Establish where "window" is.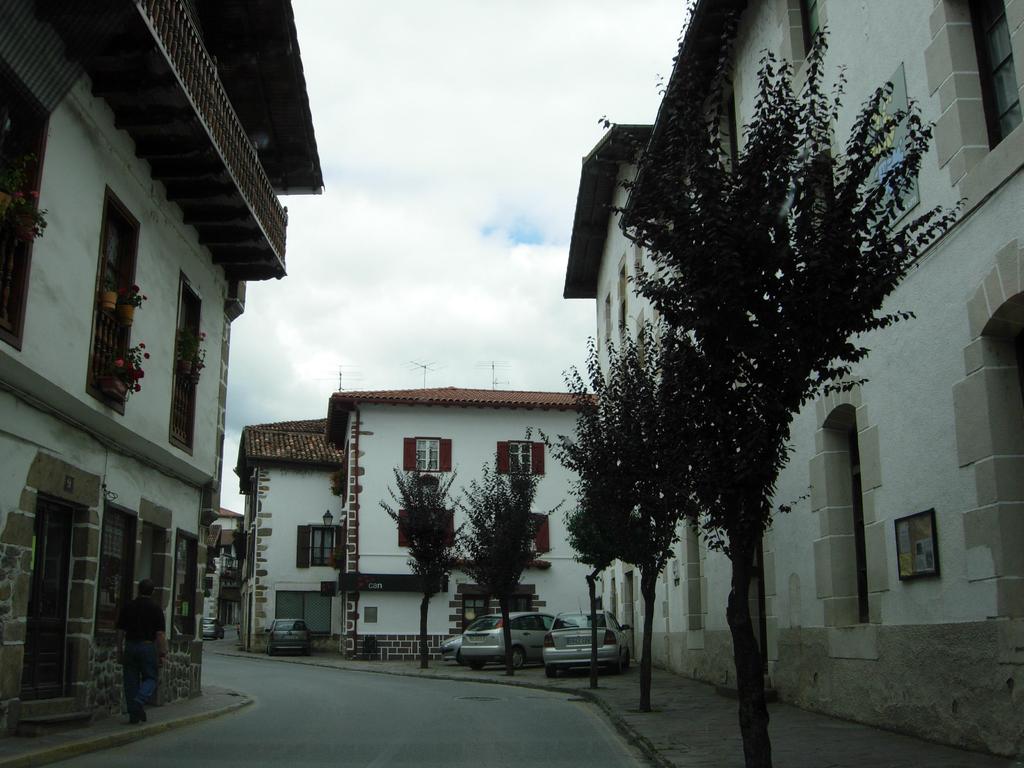
Established at (845,419,873,628).
